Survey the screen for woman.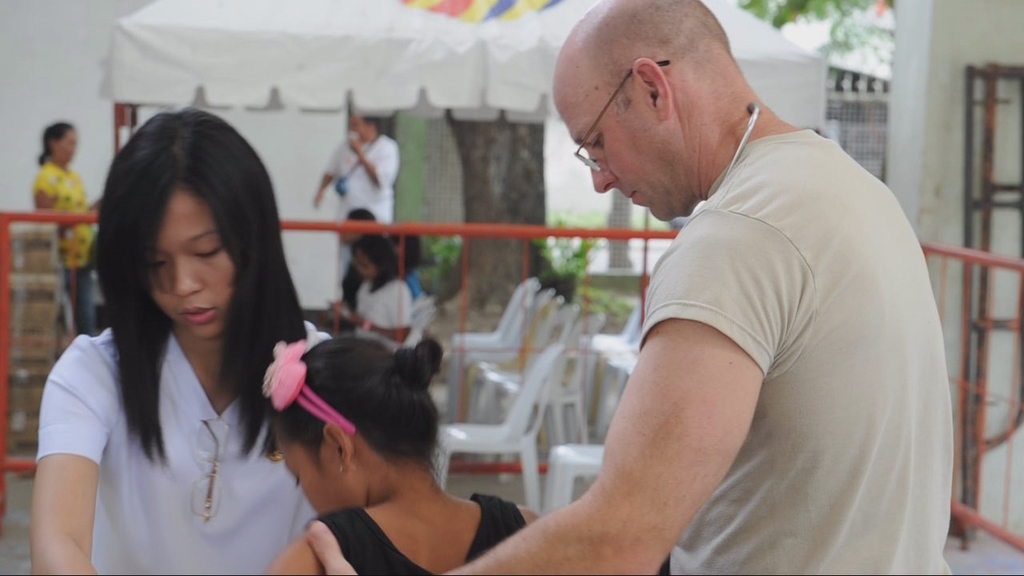
Survey found: region(34, 119, 103, 337).
